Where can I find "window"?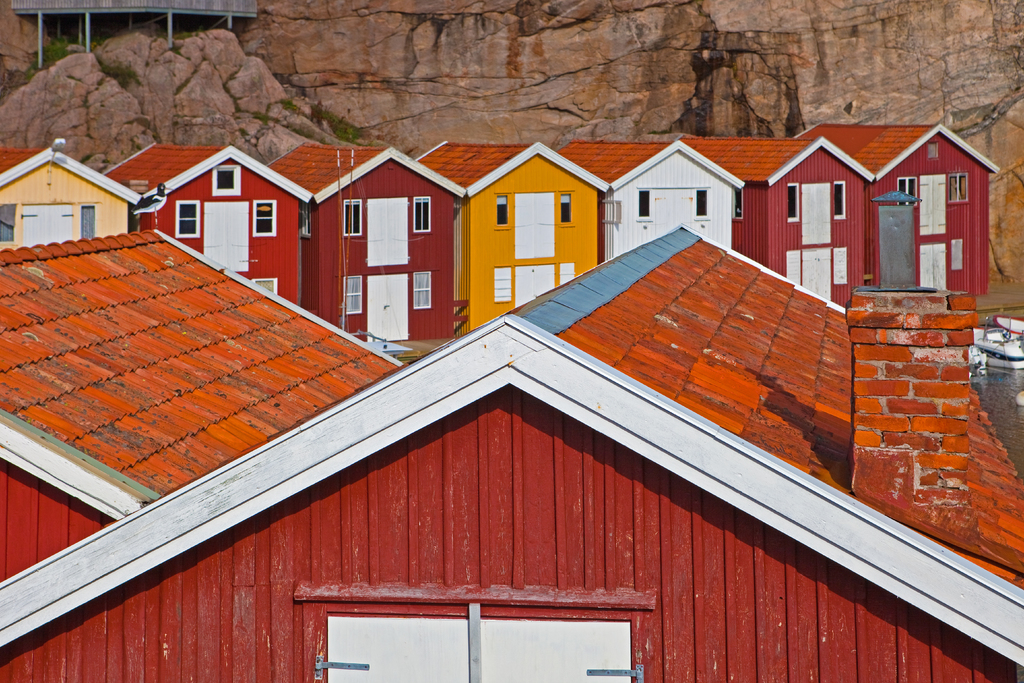
You can find it at 943, 236, 961, 278.
